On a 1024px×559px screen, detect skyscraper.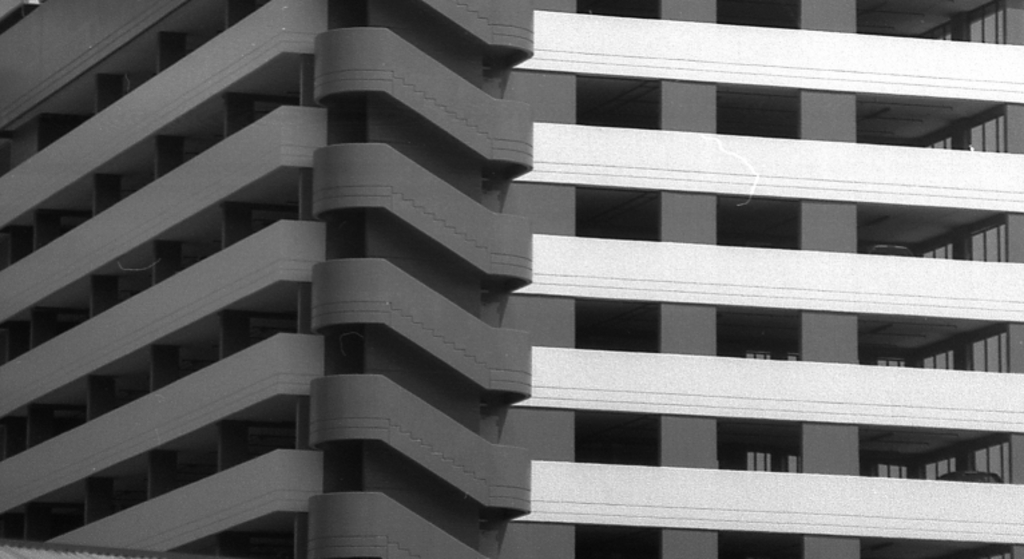
select_region(0, 24, 906, 556).
